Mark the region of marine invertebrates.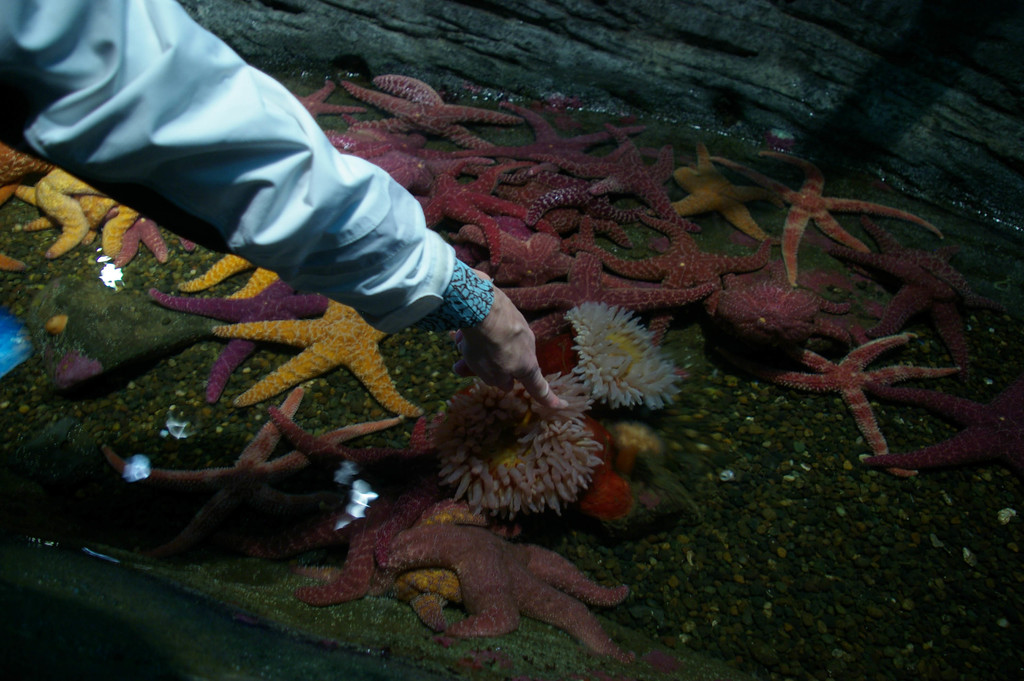
Region: (405, 134, 513, 201).
